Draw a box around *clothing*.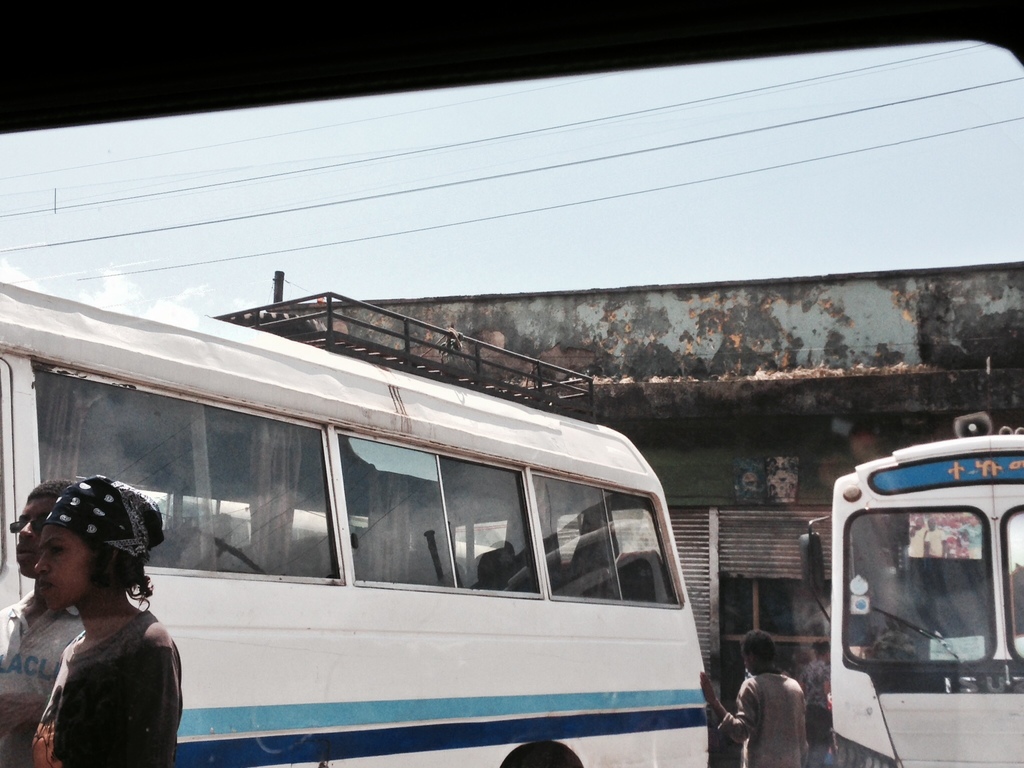
<region>0, 589, 86, 767</region>.
